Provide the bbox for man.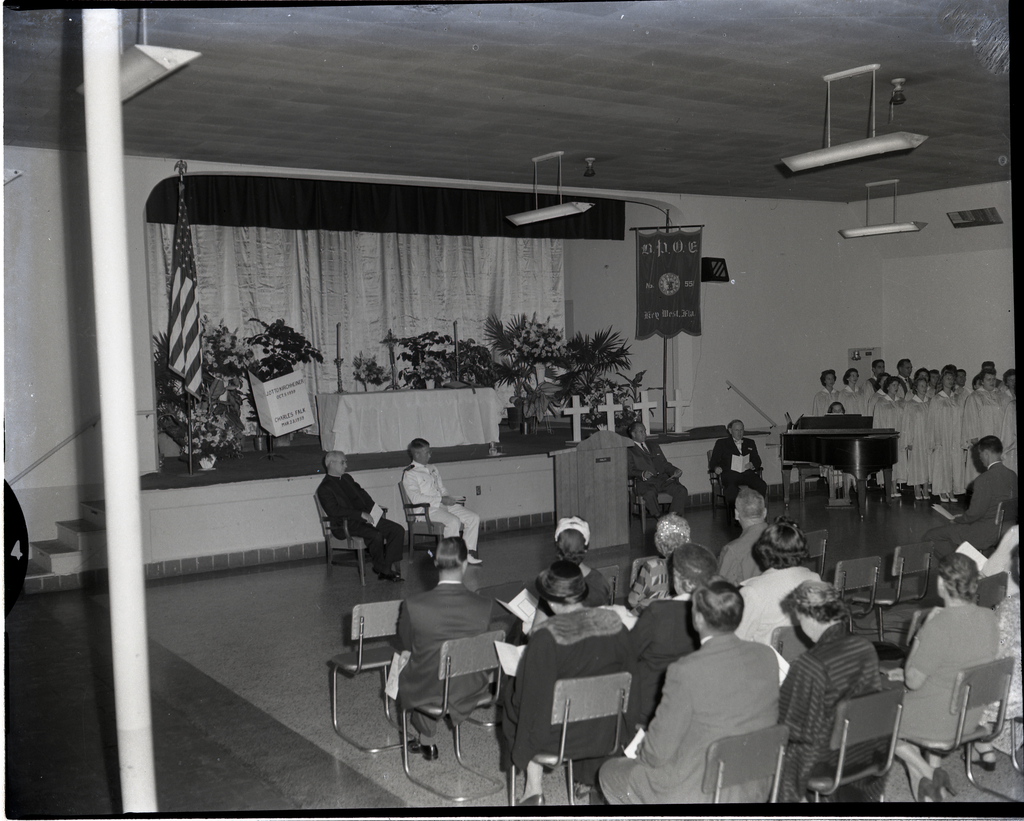
921 429 1023 550.
